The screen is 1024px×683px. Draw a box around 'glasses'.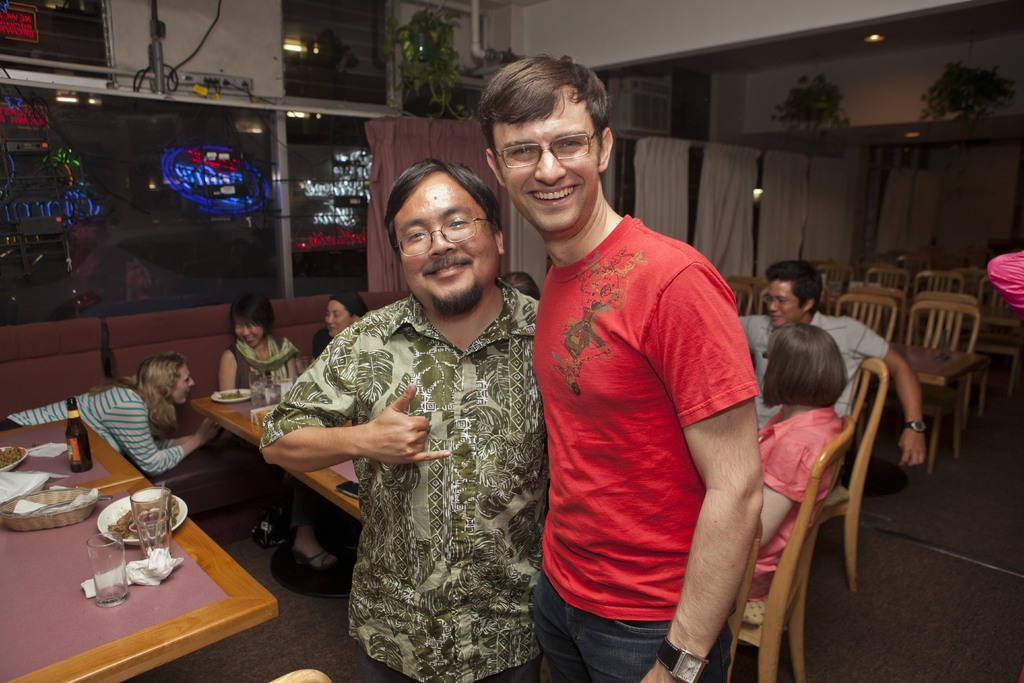
477 125 613 166.
